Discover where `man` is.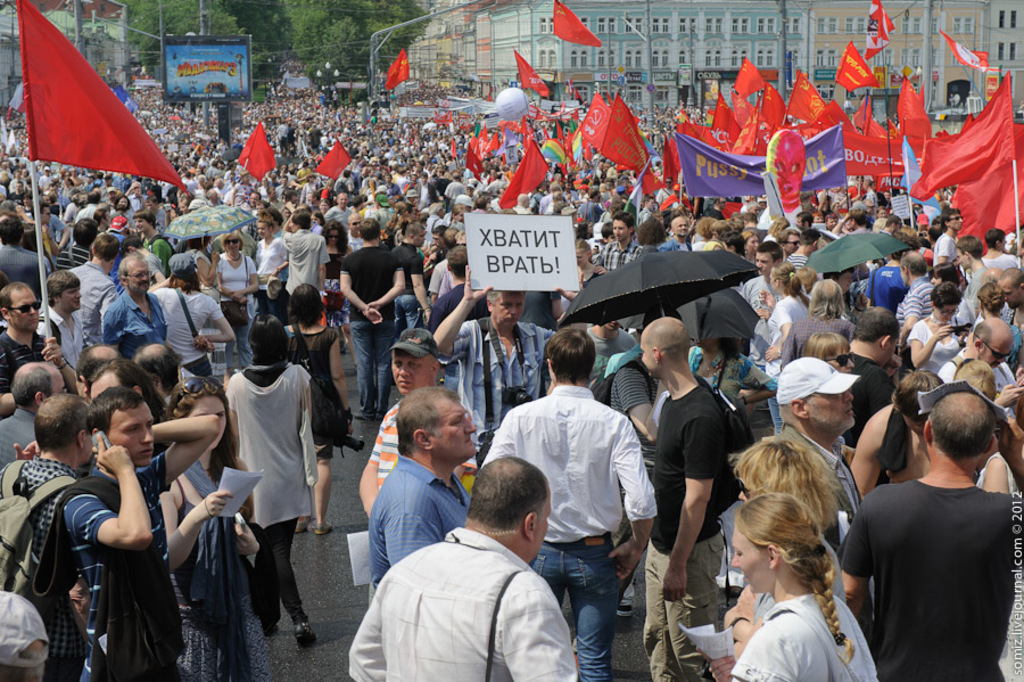
Discovered at <region>132, 342, 184, 405</region>.
